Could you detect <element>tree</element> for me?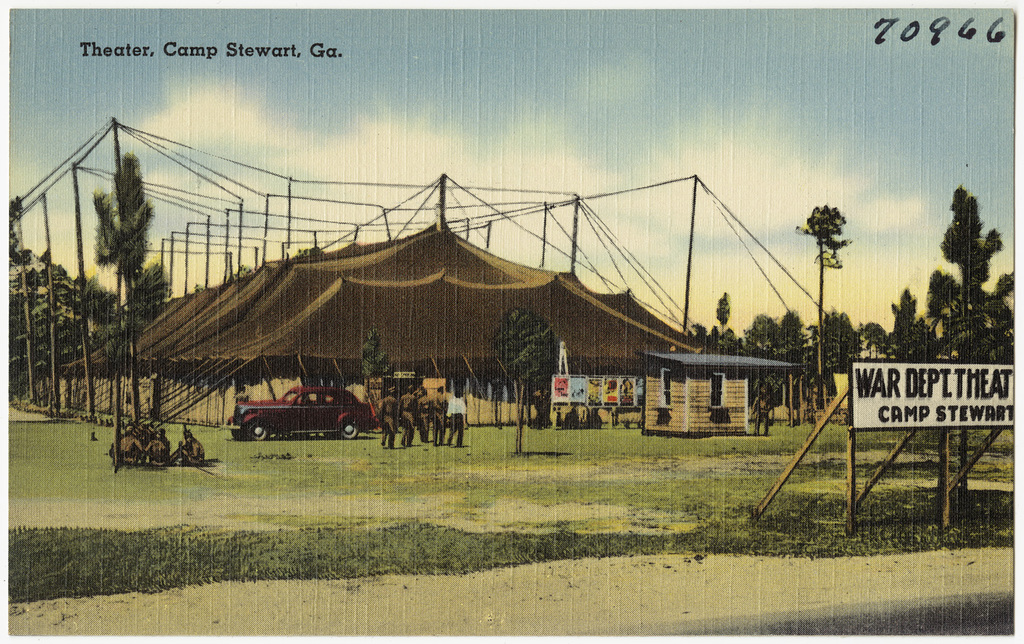
Detection result: detection(130, 254, 177, 318).
